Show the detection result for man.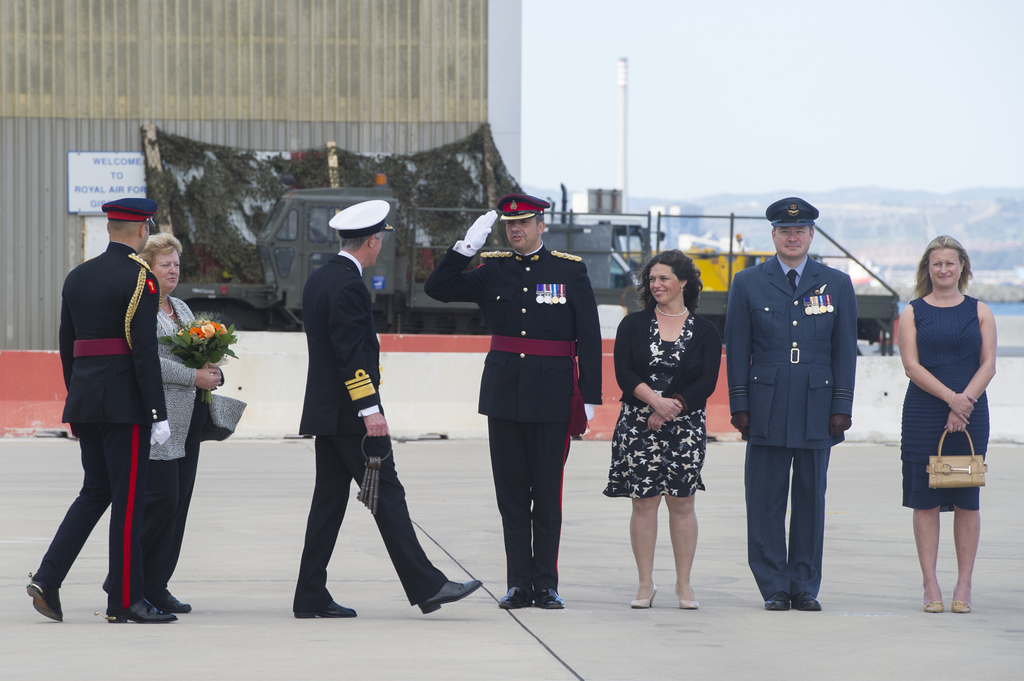
<box>425,192,607,613</box>.
